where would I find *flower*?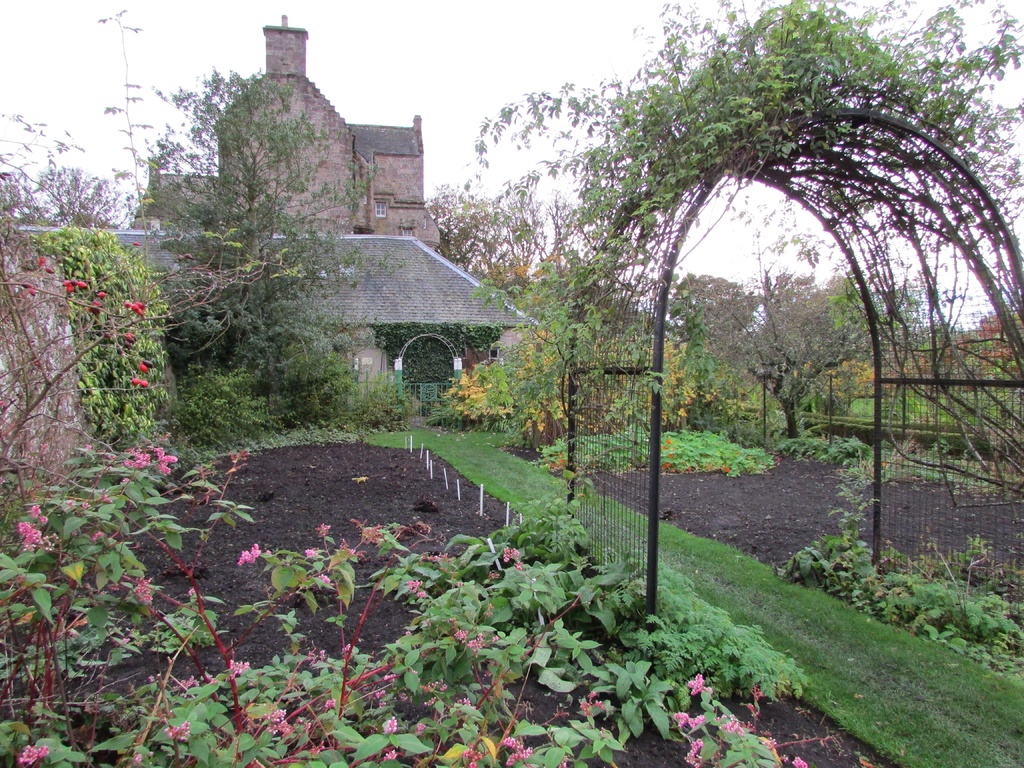
At [668, 708, 706, 729].
